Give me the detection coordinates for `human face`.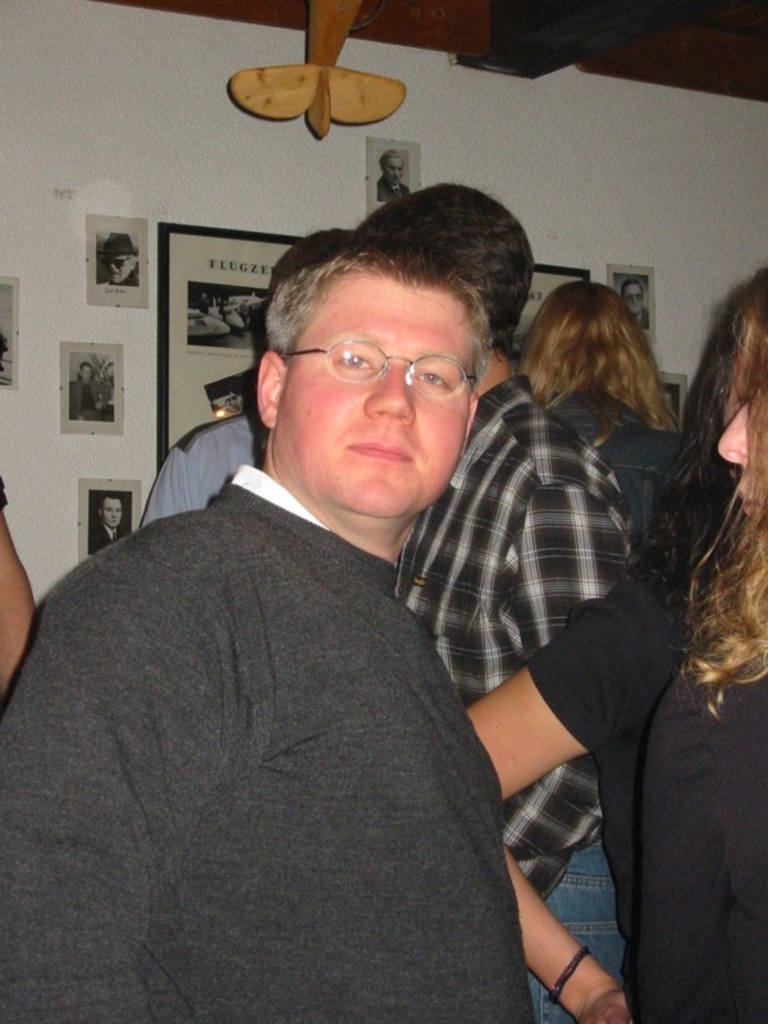
x1=279 y1=275 x2=479 y2=511.
